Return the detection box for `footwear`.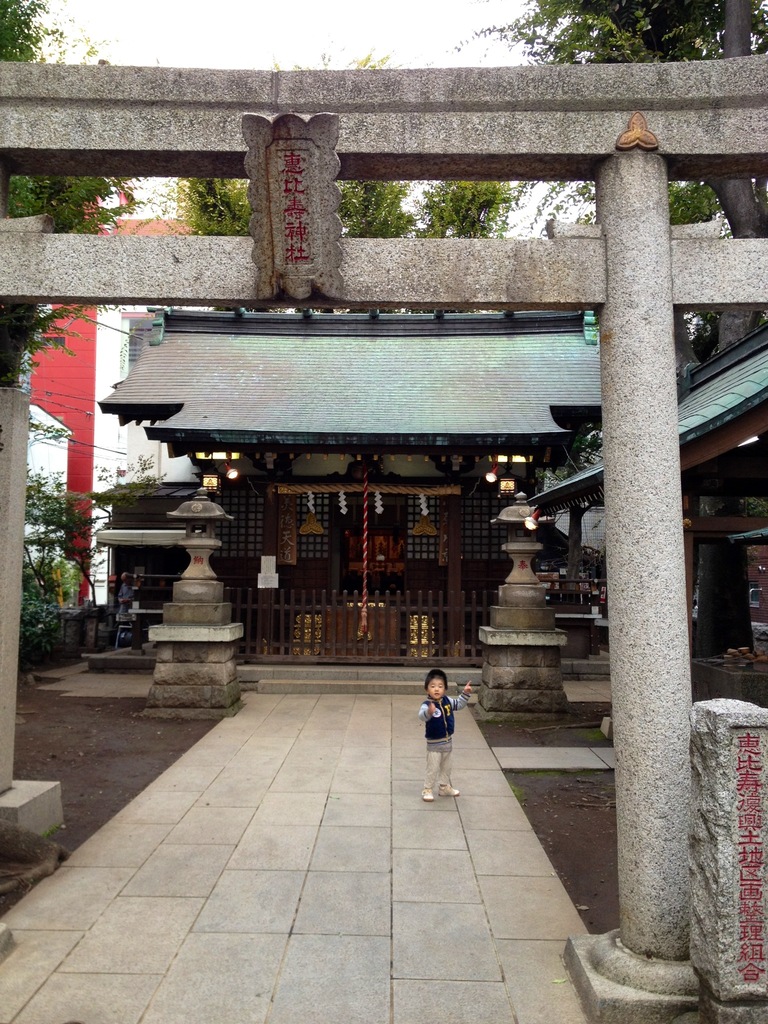
box(424, 788, 435, 803).
